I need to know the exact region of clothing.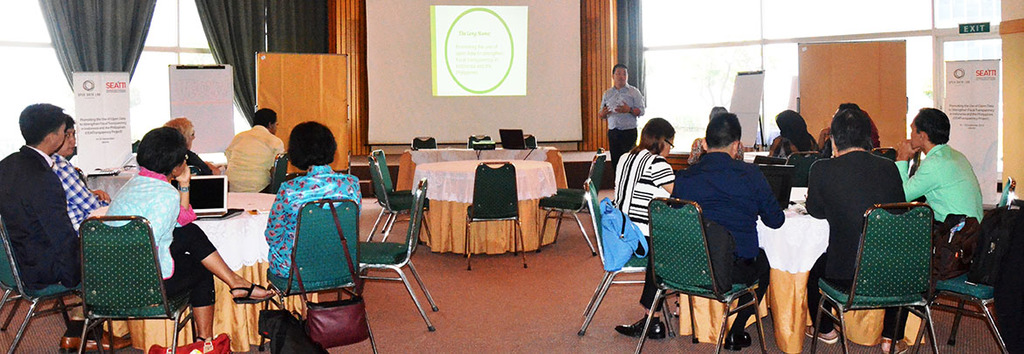
Region: [x1=277, y1=148, x2=377, y2=309].
